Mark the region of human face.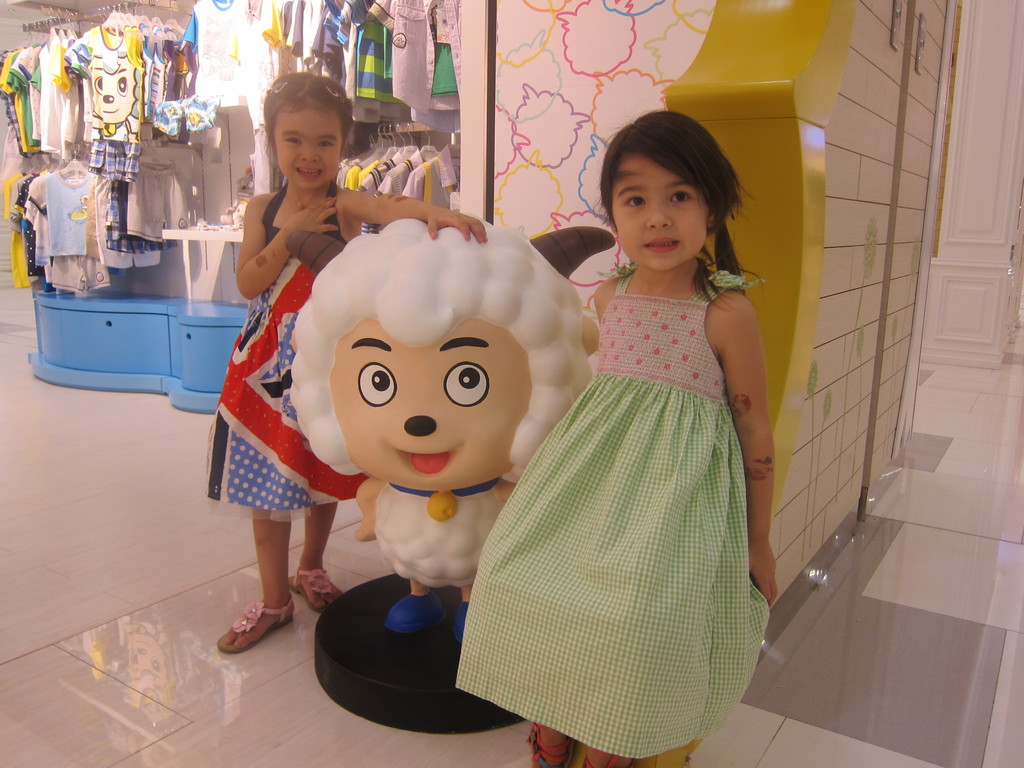
Region: <box>611,154,707,276</box>.
